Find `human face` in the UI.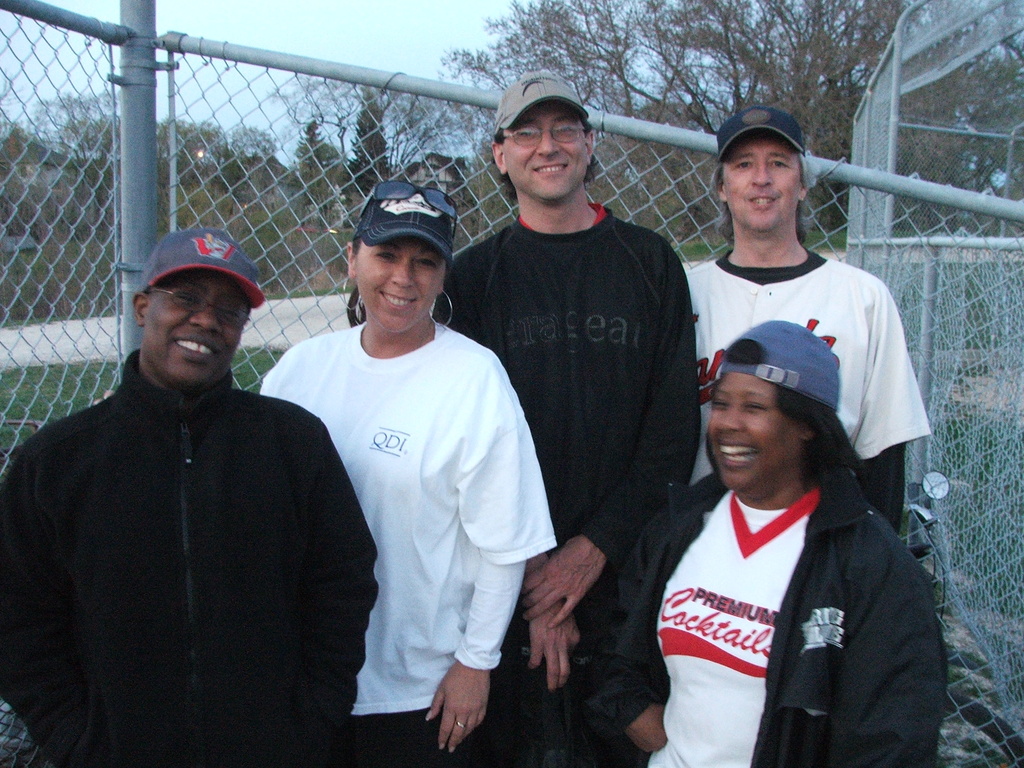
UI element at x1=141 y1=268 x2=246 y2=385.
